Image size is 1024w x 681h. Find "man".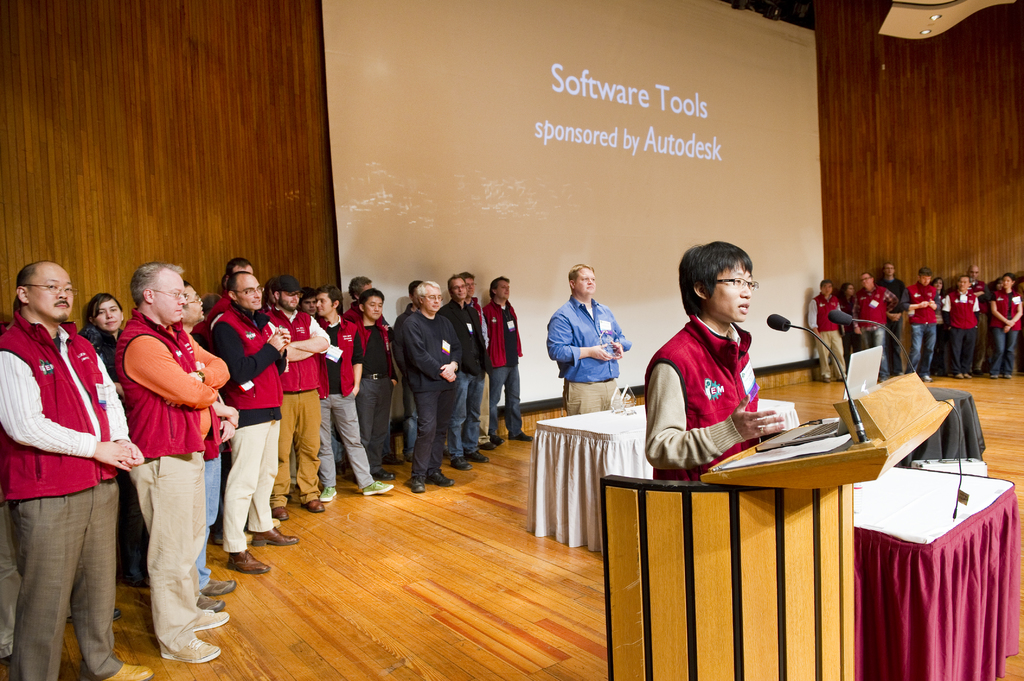
(x1=547, y1=260, x2=634, y2=418).
